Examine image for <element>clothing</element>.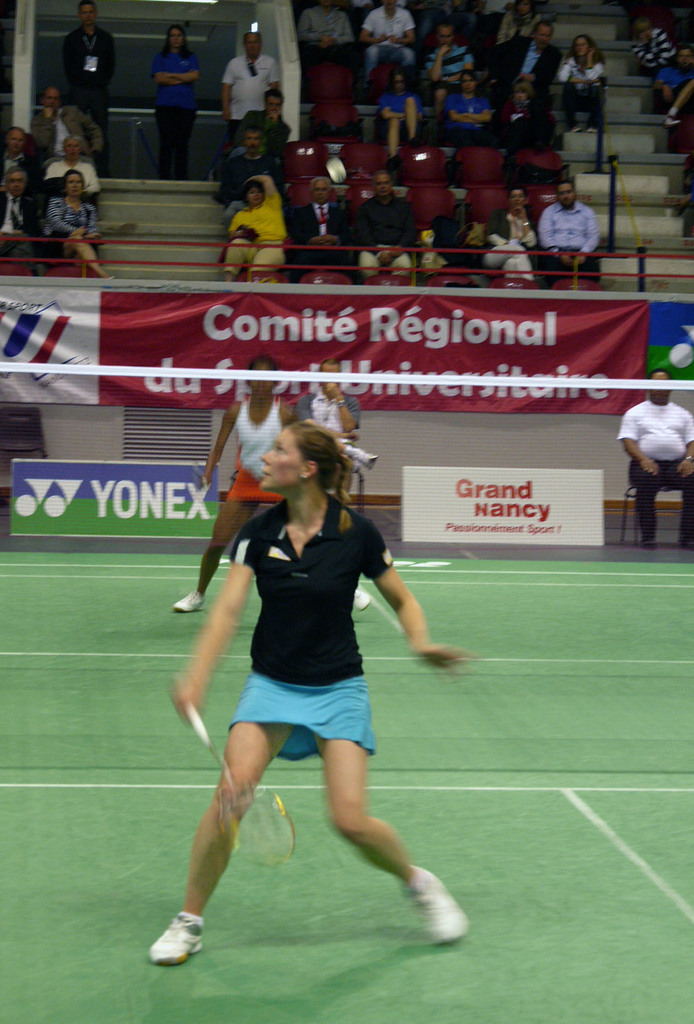
Examination result: {"x1": 658, "y1": 56, "x2": 693, "y2": 95}.
